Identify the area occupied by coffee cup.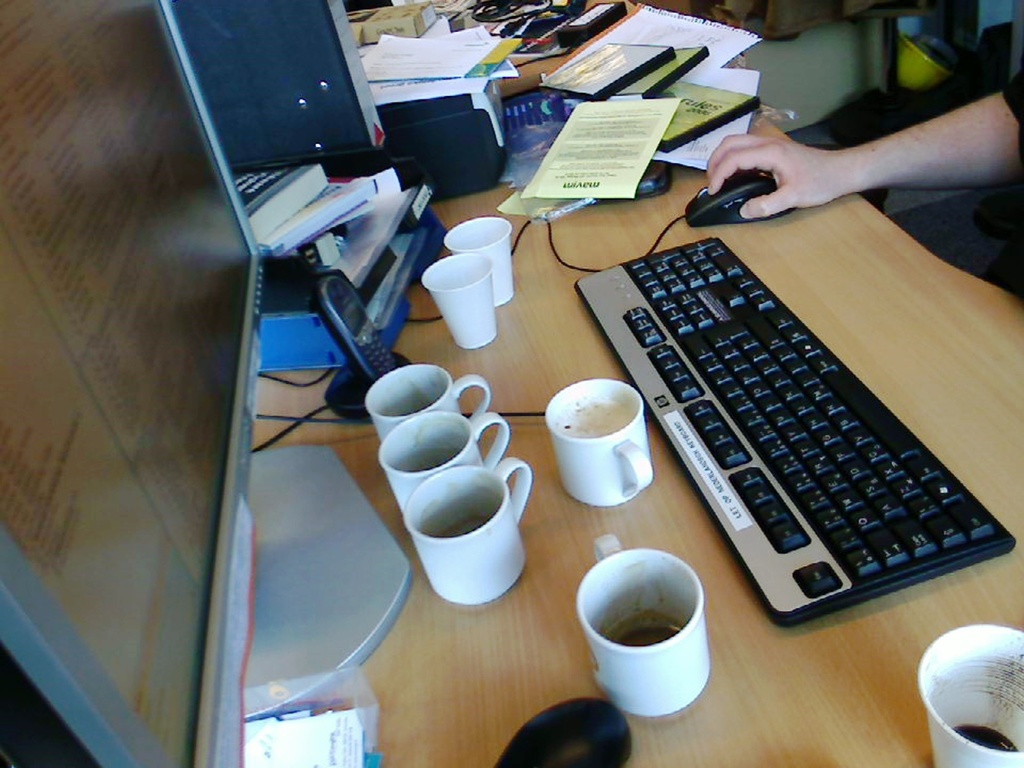
Area: left=546, top=376, right=654, bottom=510.
